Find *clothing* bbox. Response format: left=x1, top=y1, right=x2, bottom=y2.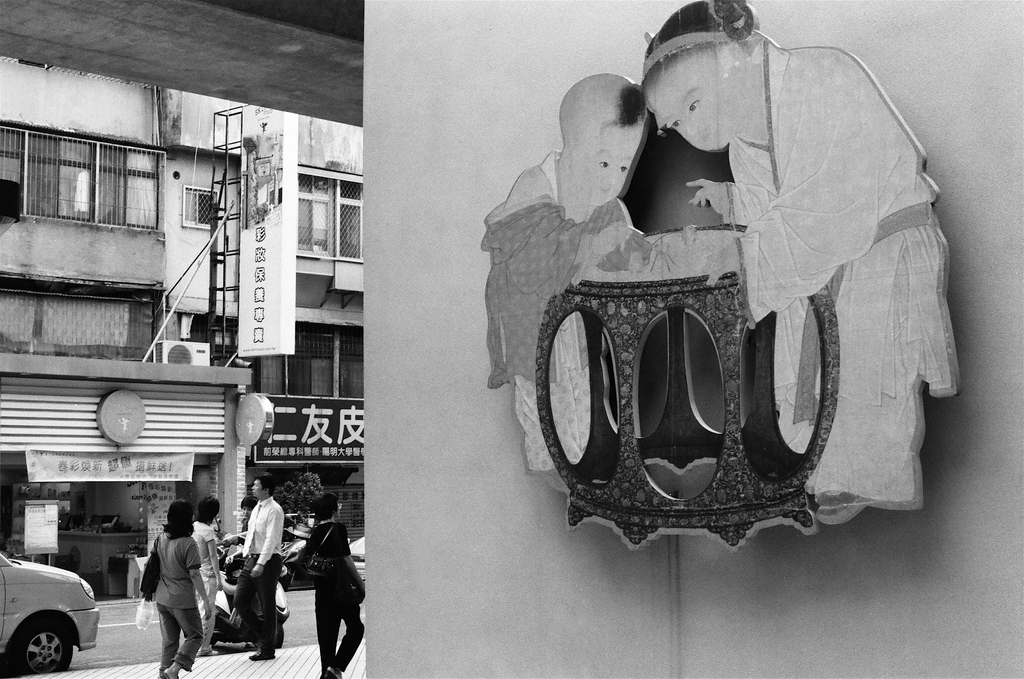
left=304, top=519, right=363, bottom=673.
